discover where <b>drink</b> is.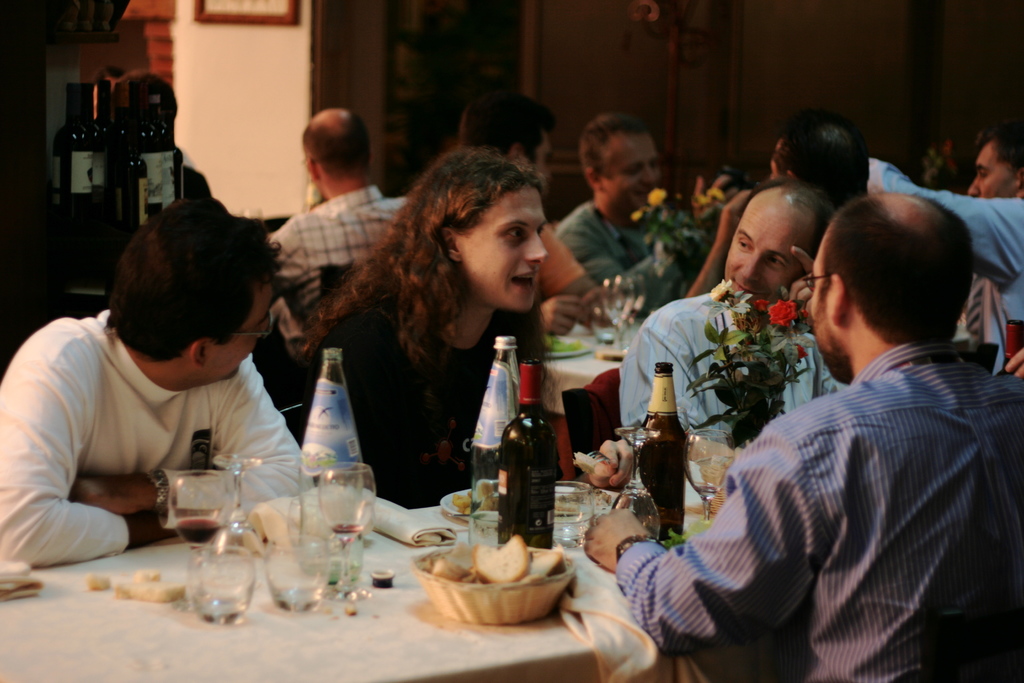
Discovered at [left=494, top=399, right=560, bottom=520].
